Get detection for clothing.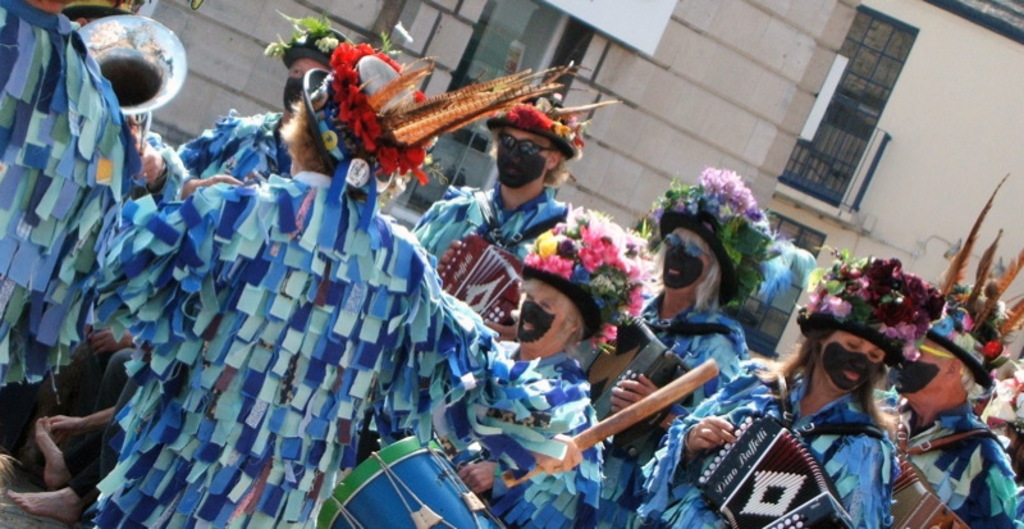
Detection: BBox(101, 79, 564, 521).
